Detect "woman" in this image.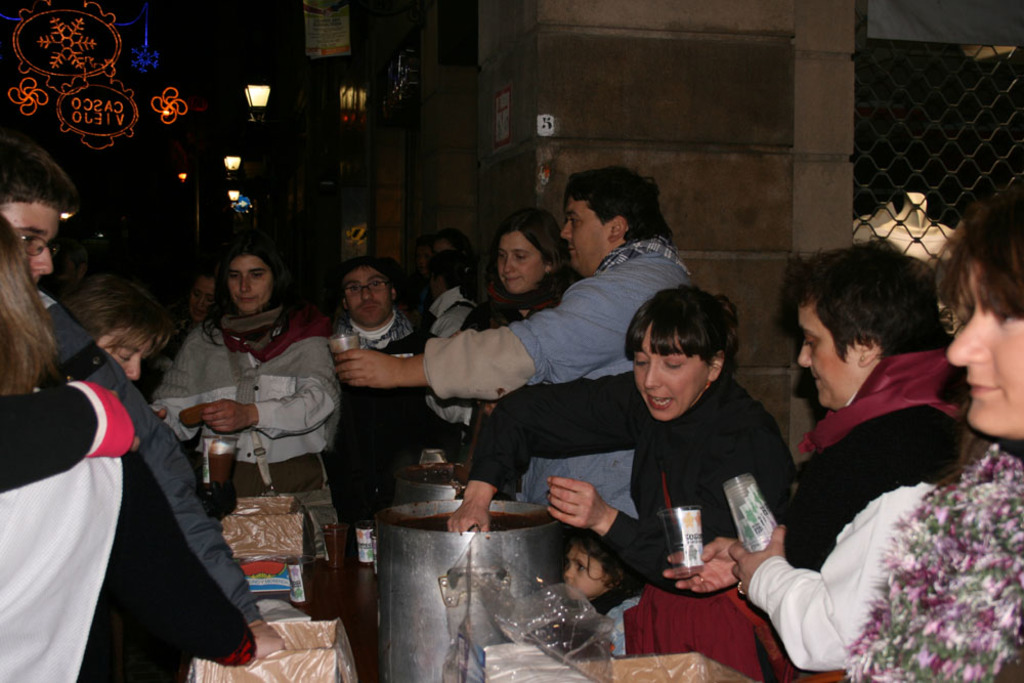
Detection: Rect(604, 238, 968, 682).
